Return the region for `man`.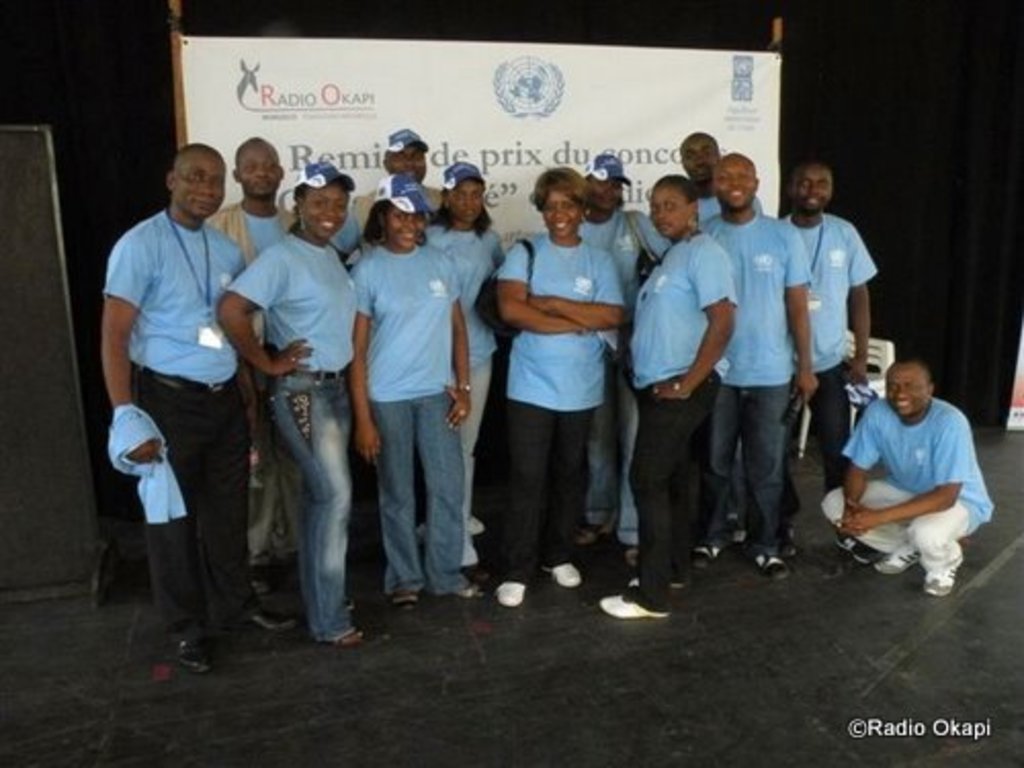
detection(205, 127, 297, 627).
